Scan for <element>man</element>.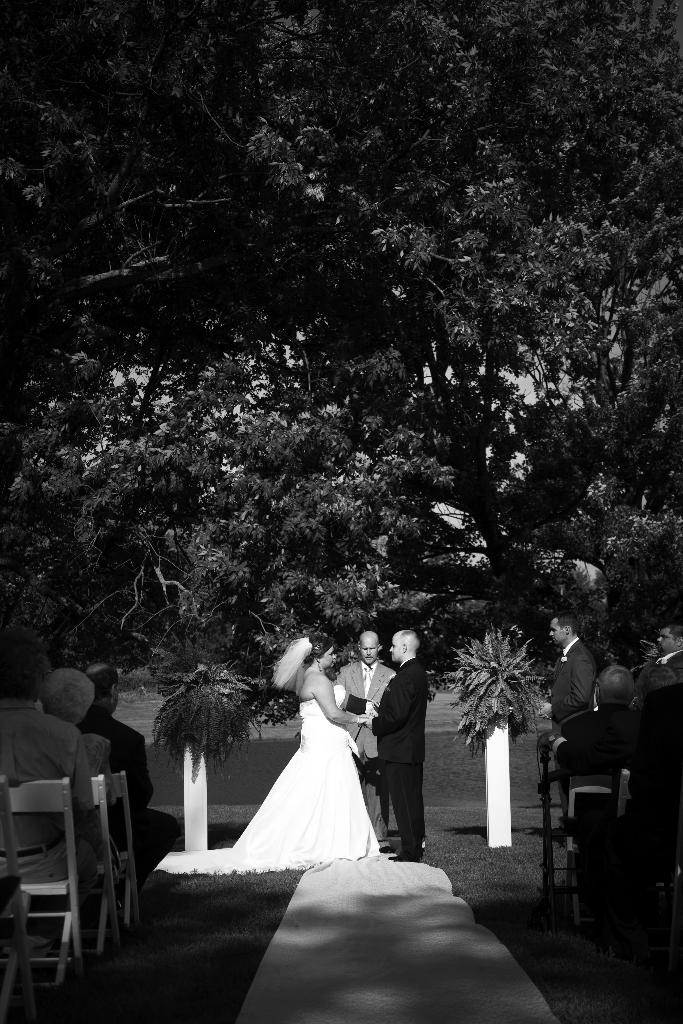
Scan result: bbox=(81, 660, 183, 910).
